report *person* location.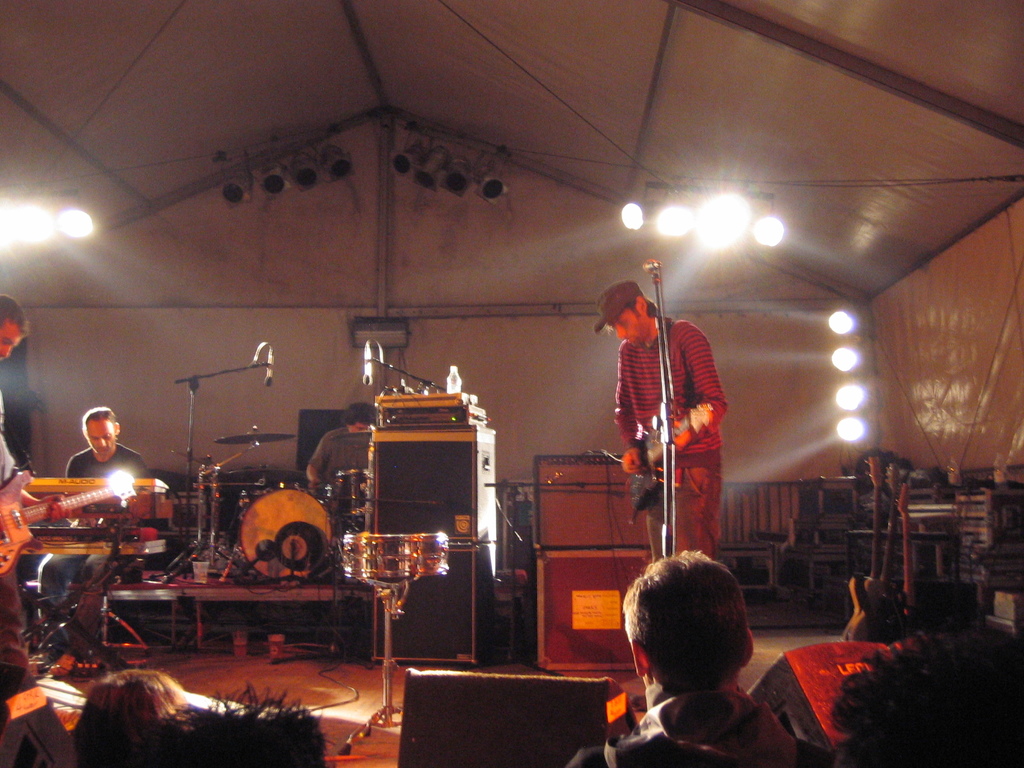
Report: [820,607,1023,766].
